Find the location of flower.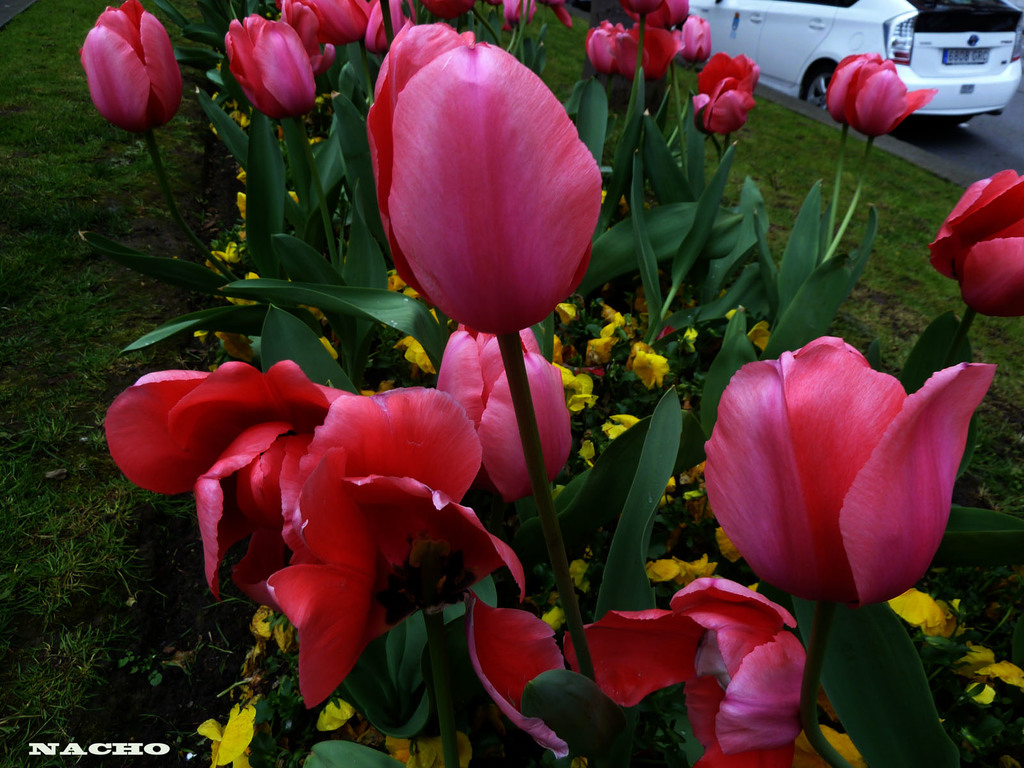
Location: region(371, 17, 607, 336).
